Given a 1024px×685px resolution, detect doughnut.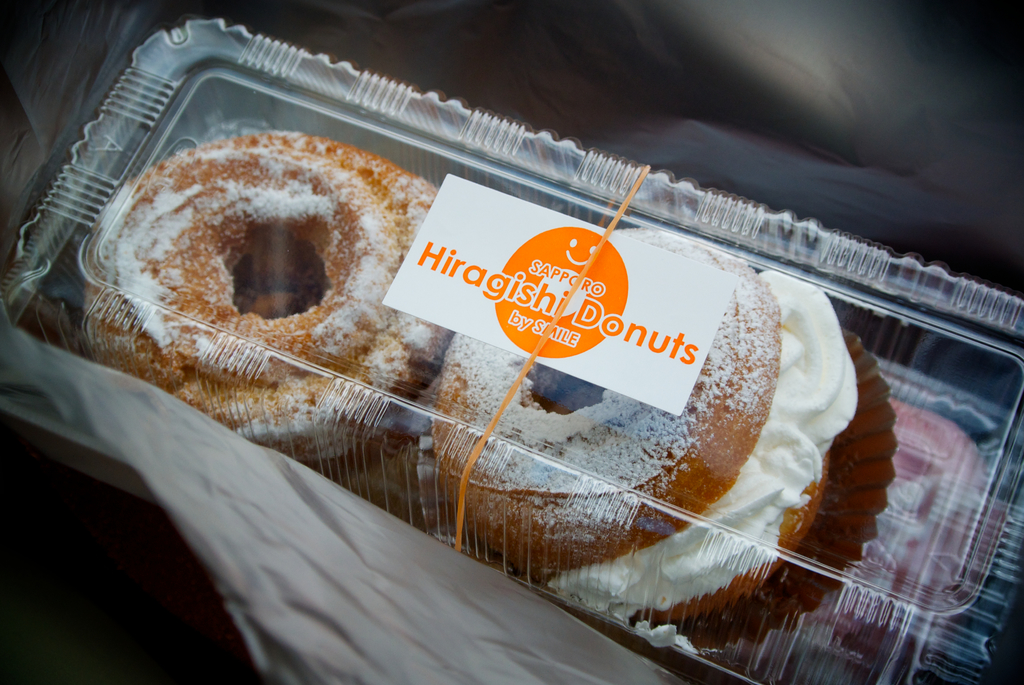
(left=84, top=131, right=437, bottom=460).
